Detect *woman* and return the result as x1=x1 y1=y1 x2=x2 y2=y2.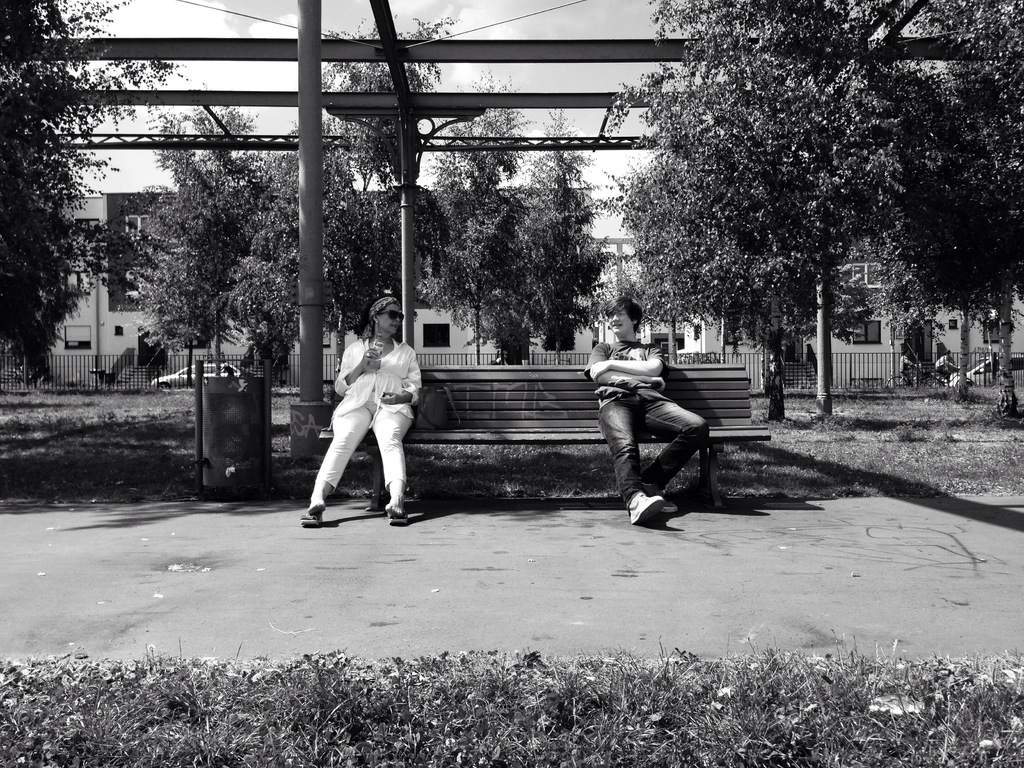
x1=297 y1=295 x2=424 y2=528.
